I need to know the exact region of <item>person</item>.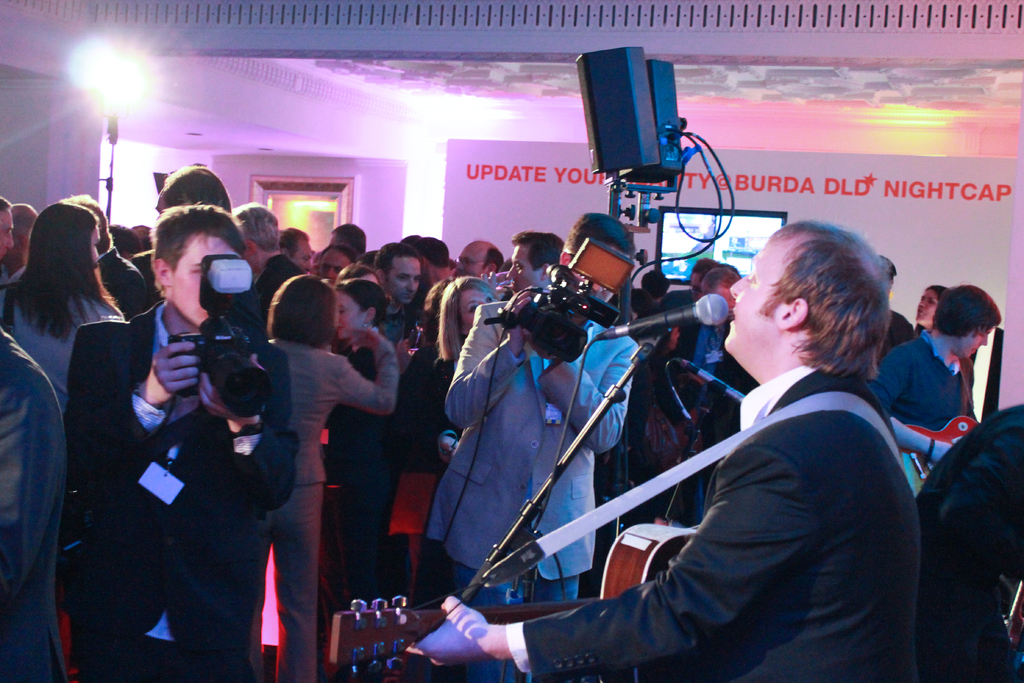
Region: left=651, top=242, right=719, bottom=381.
